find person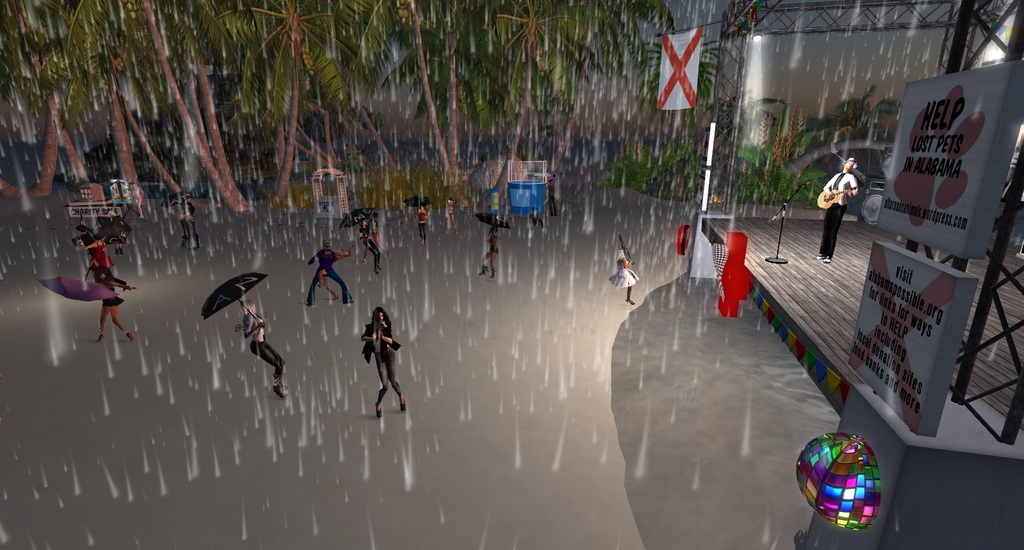
[x1=413, y1=204, x2=428, y2=242]
